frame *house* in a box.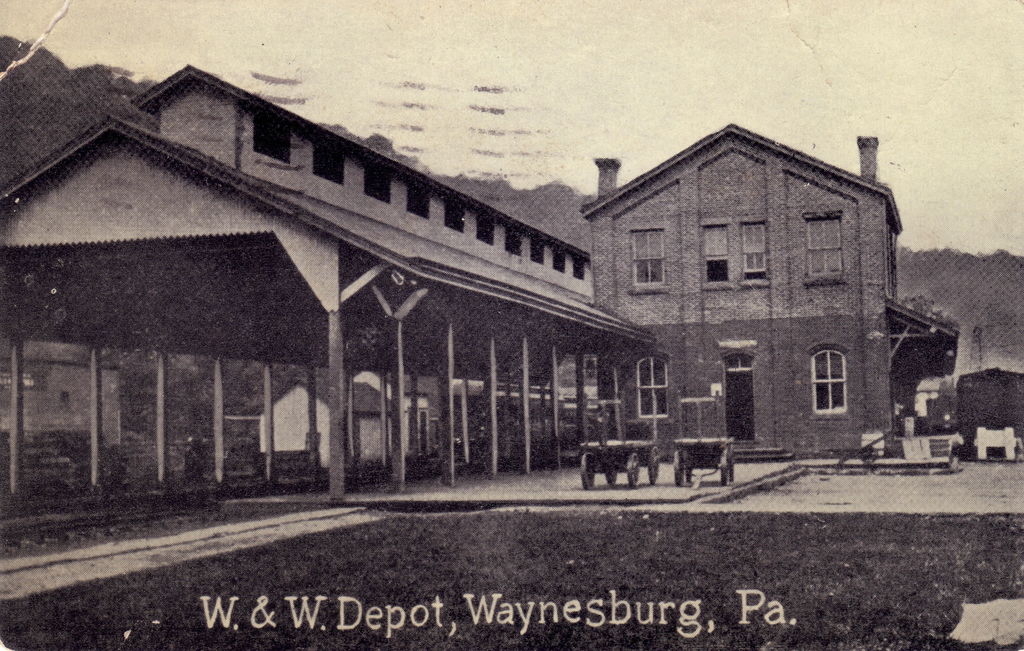
0,62,647,532.
